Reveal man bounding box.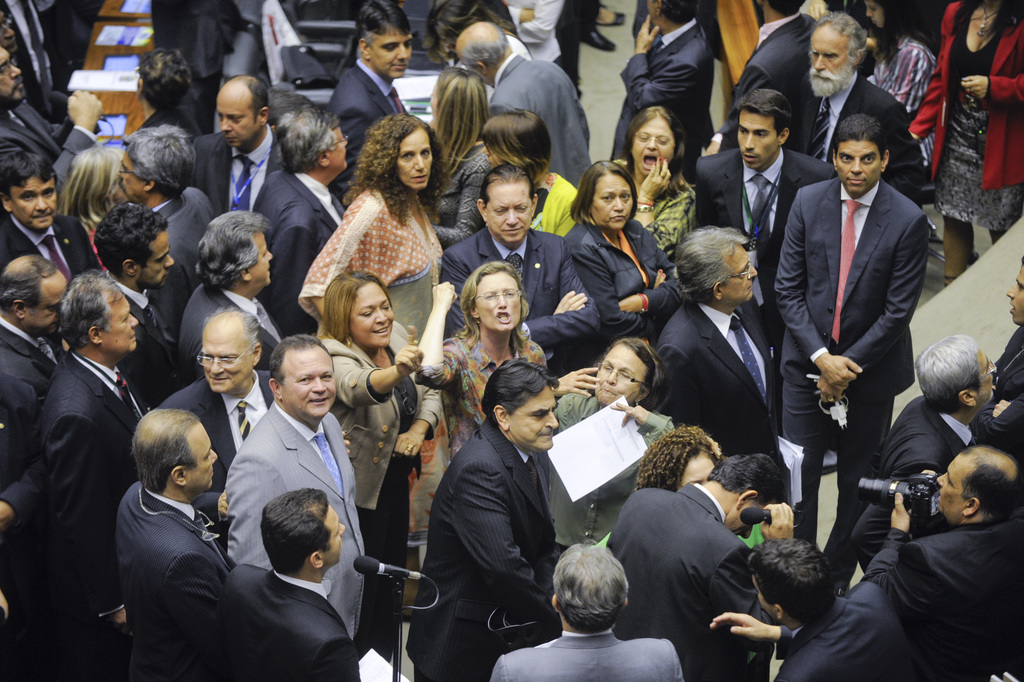
Revealed: x1=720 y1=524 x2=920 y2=681.
